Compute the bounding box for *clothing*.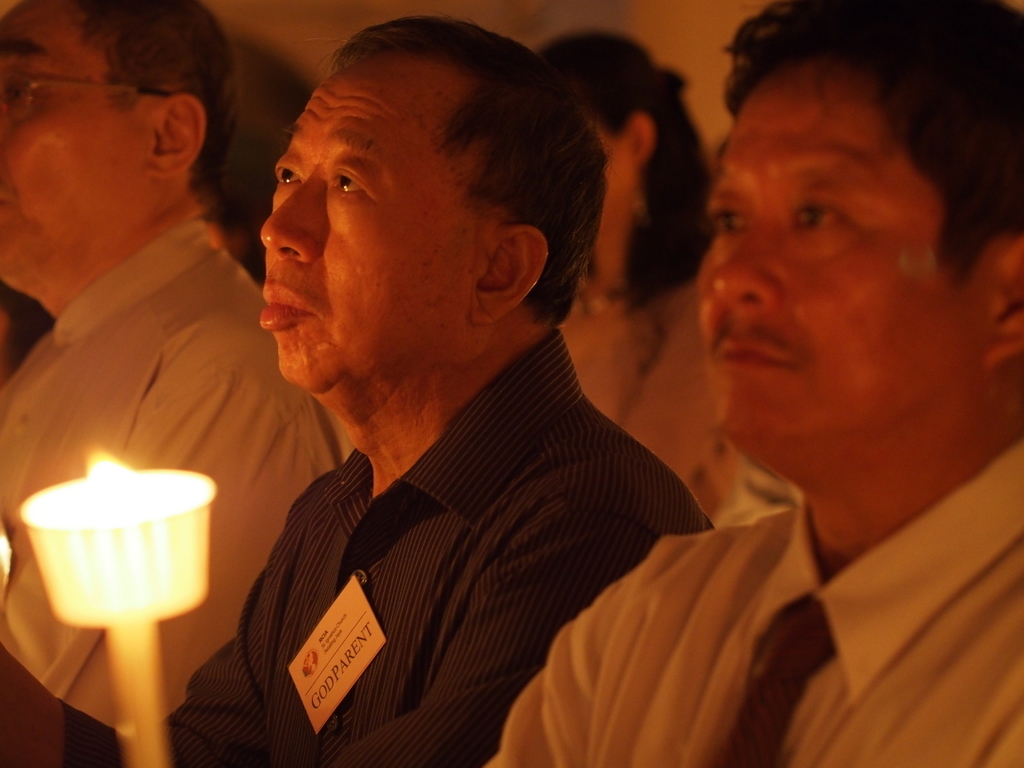
<bbox>57, 330, 715, 767</bbox>.
